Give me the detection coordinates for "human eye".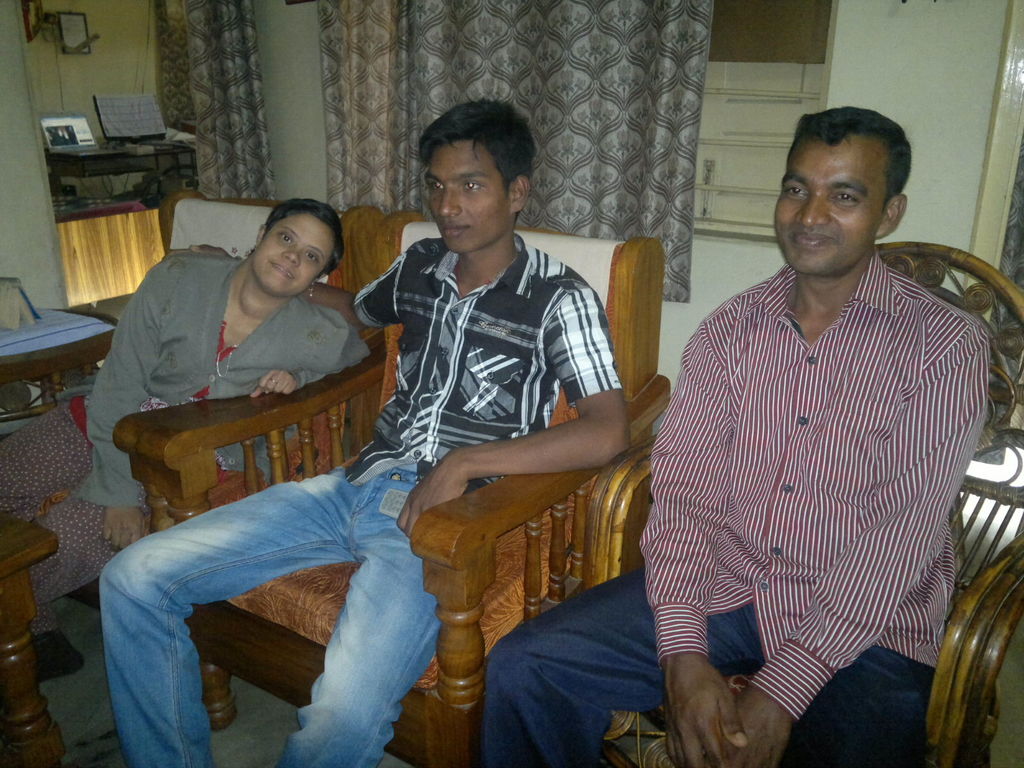
region(425, 180, 446, 195).
